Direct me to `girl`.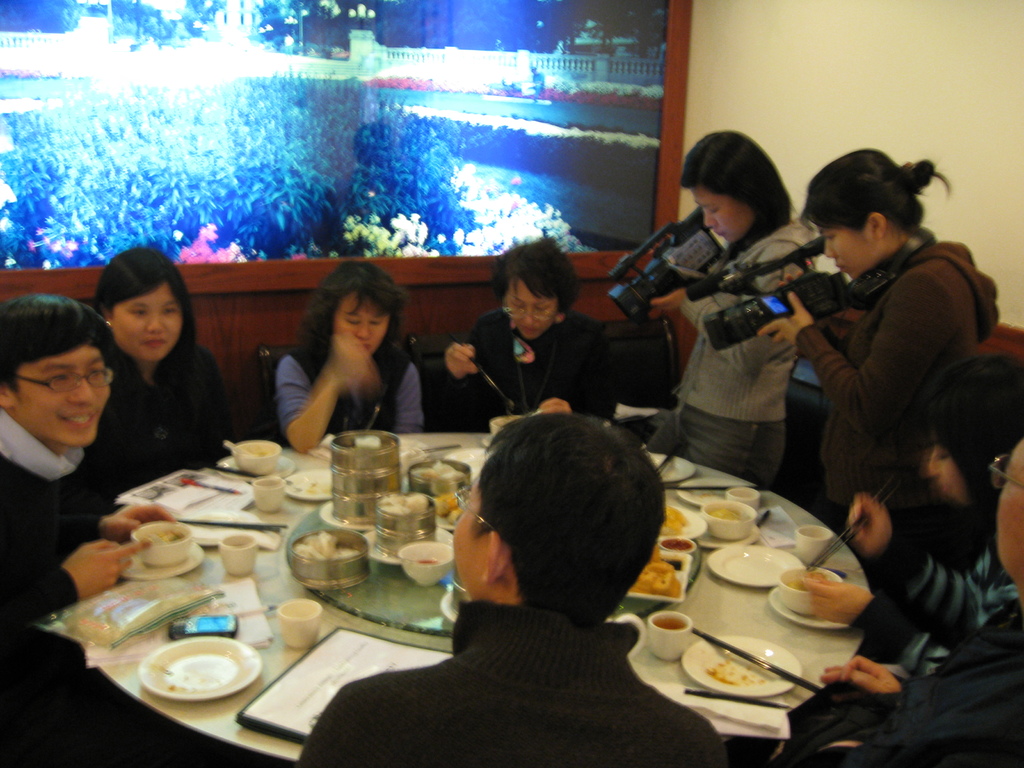
Direction: left=81, top=246, right=239, bottom=508.
